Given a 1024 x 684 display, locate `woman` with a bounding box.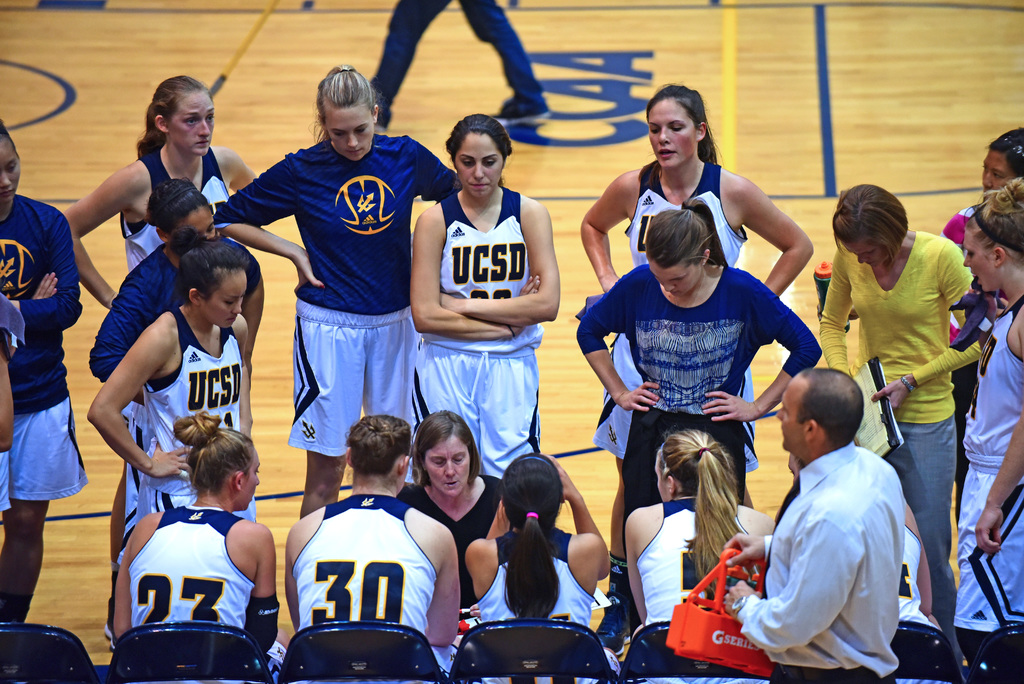
Located: (x1=0, y1=109, x2=85, y2=630).
